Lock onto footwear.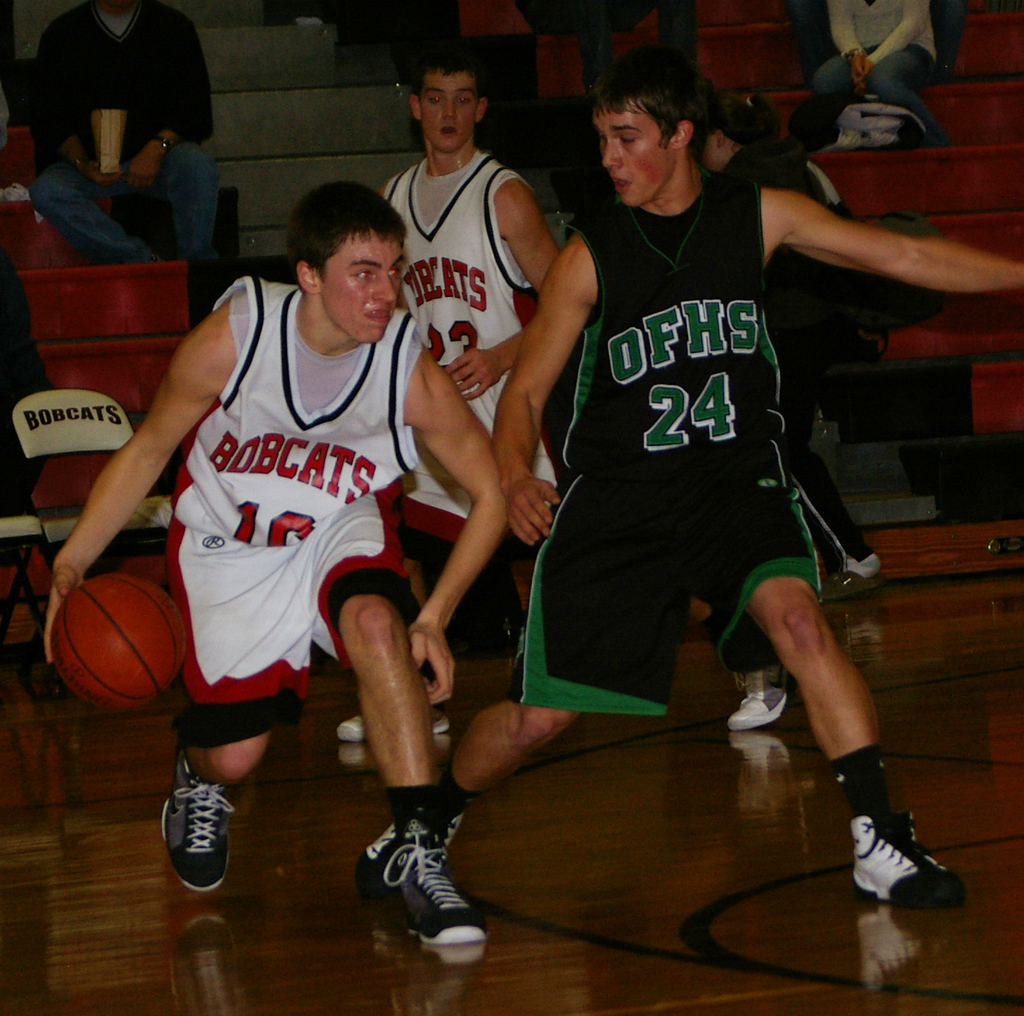
Locked: 426,701,452,737.
